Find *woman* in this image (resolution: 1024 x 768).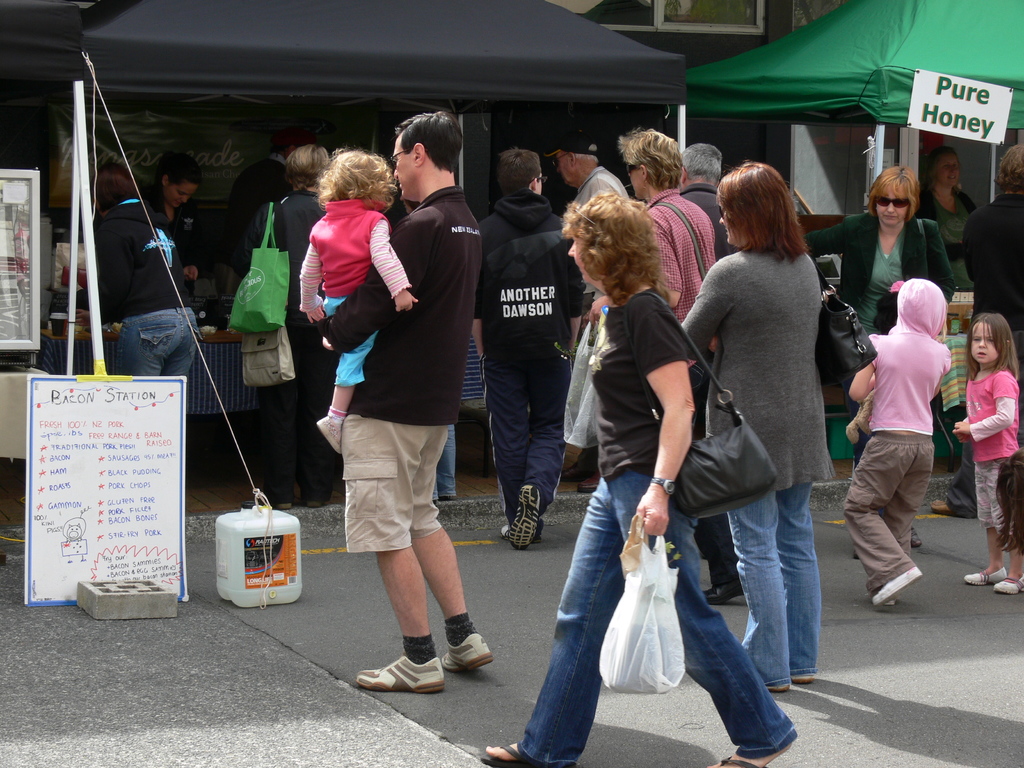
{"left": 618, "top": 126, "right": 743, "bottom": 602}.
